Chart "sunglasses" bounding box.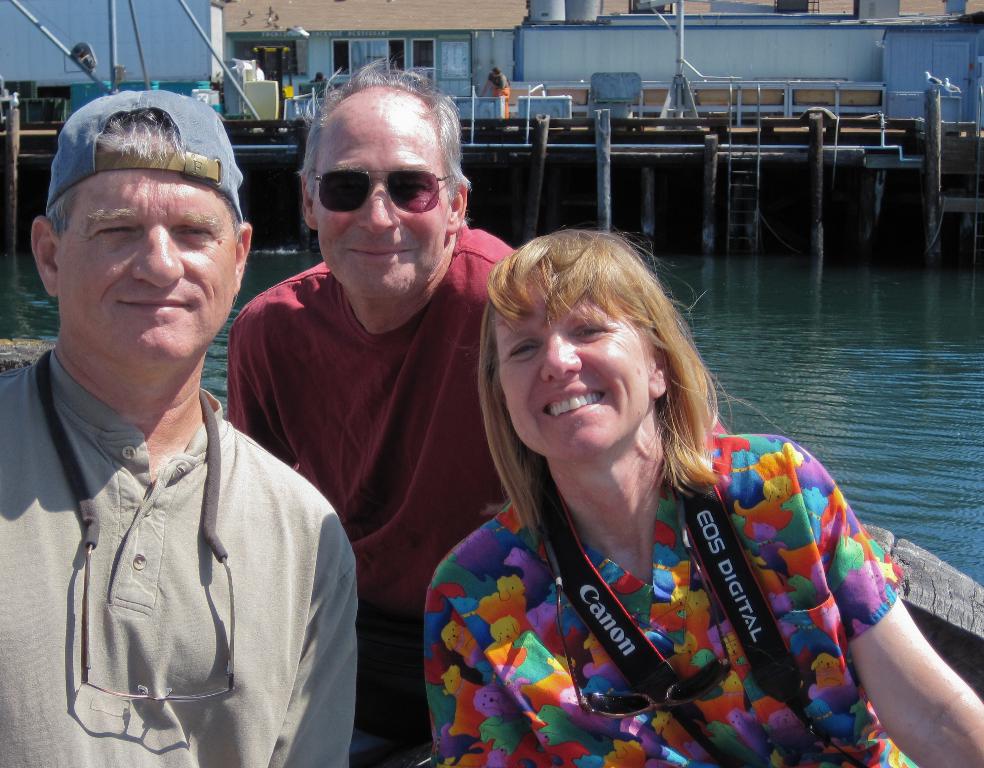
Charted: x1=307 y1=165 x2=467 y2=222.
